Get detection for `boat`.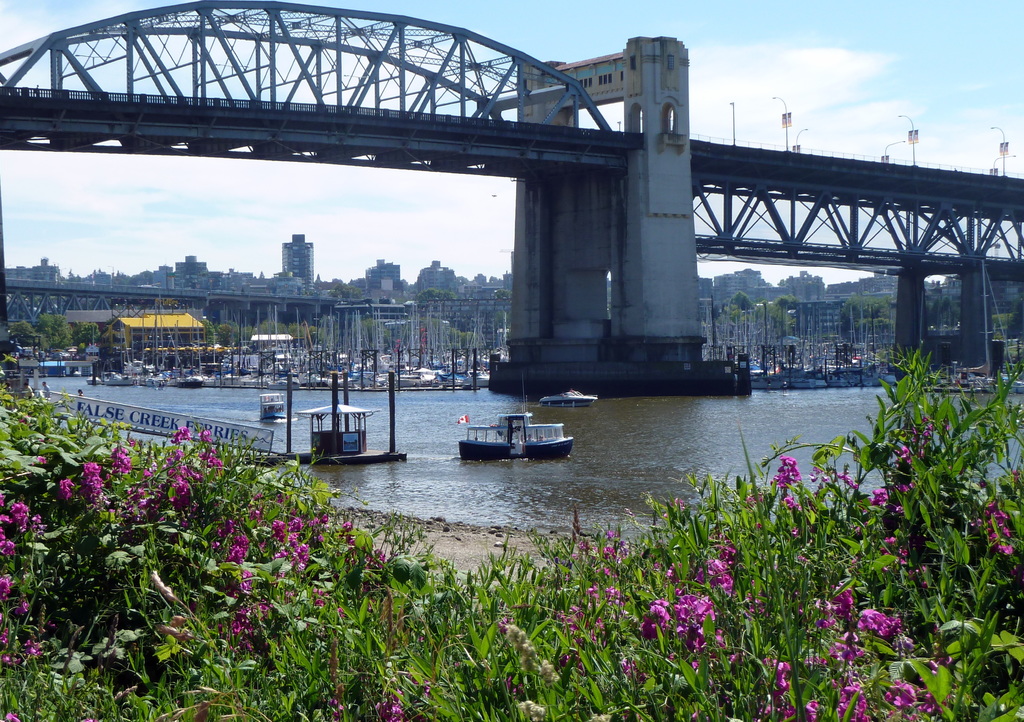
Detection: select_region(258, 394, 288, 420).
